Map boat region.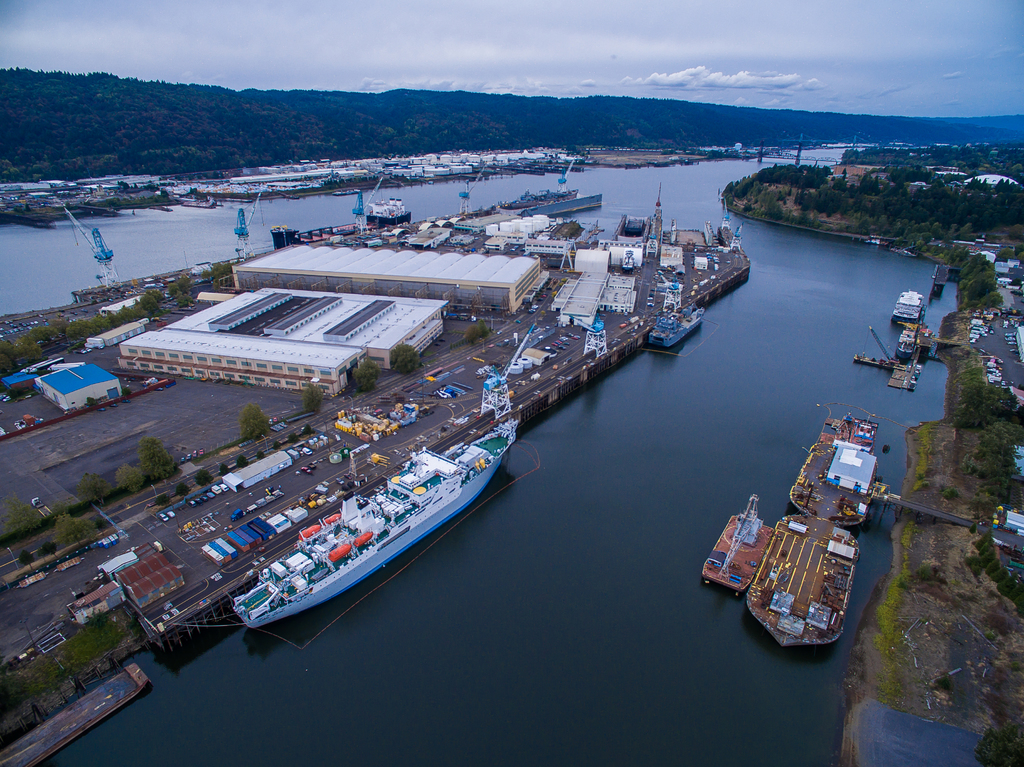
Mapped to [646,299,704,349].
